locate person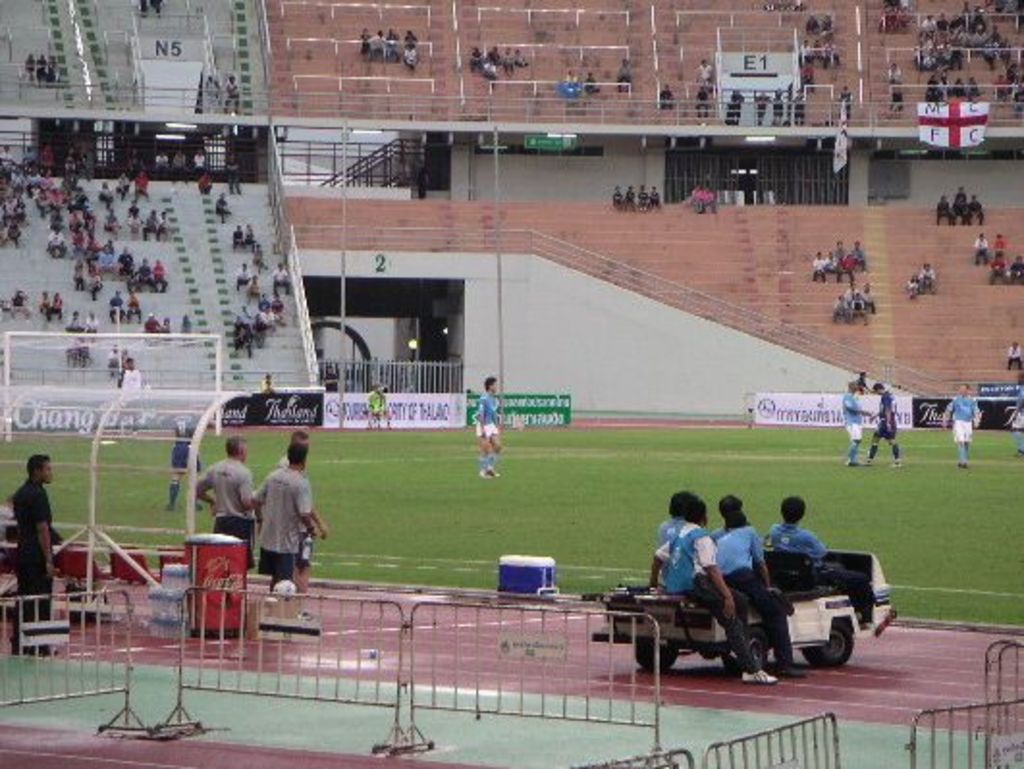
BBox(835, 366, 864, 472)
